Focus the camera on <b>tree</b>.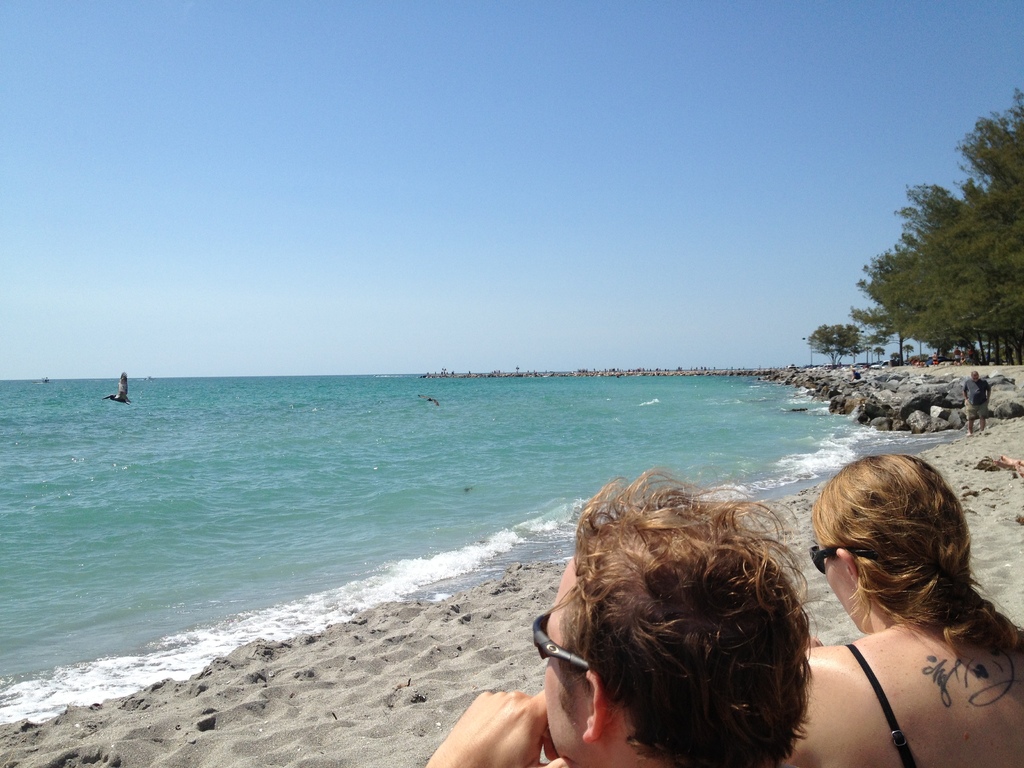
Focus region: rect(810, 324, 869, 364).
